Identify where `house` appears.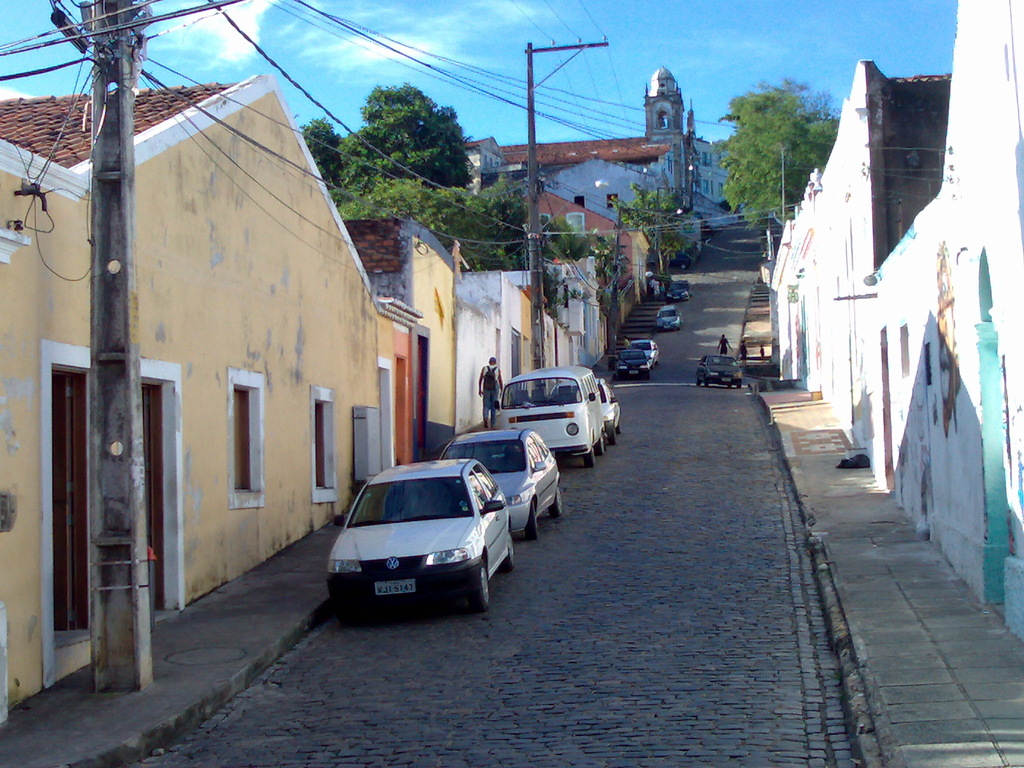
Appears at <region>756, 224, 797, 388</region>.
